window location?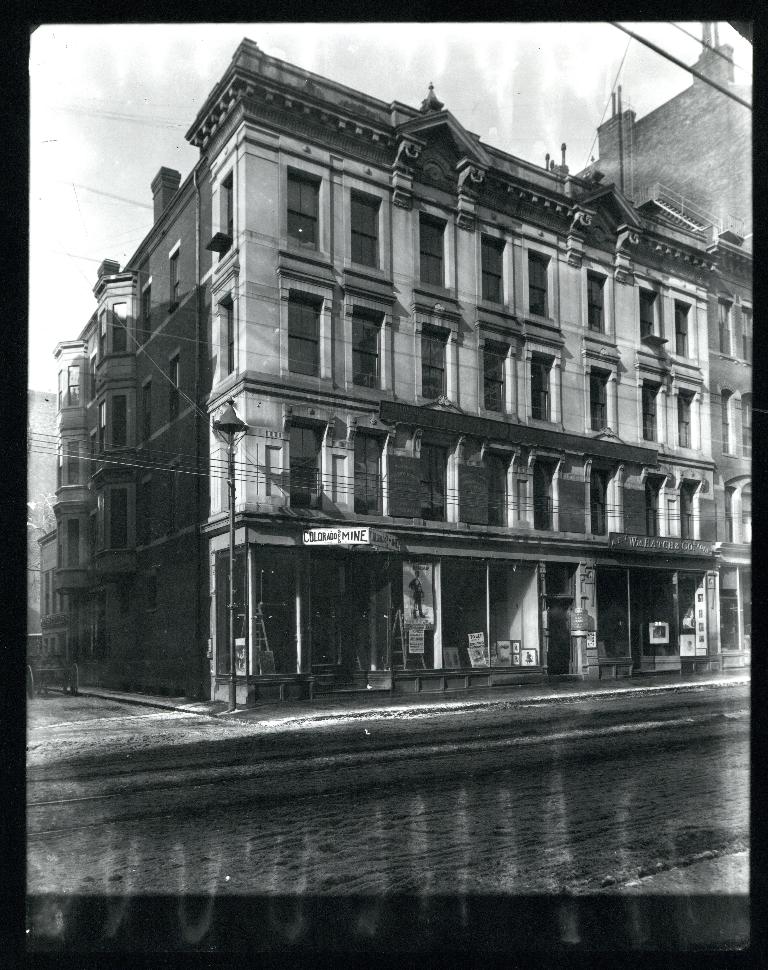
642:480:660:537
